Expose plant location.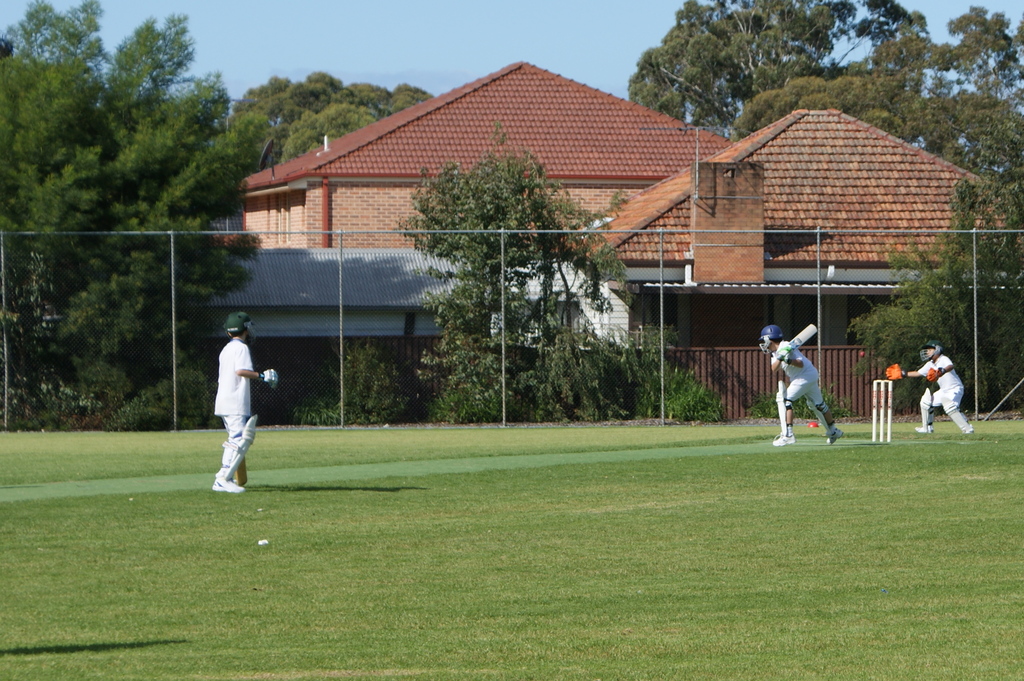
Exposed at l=0, t=378, r=75, b=424.
